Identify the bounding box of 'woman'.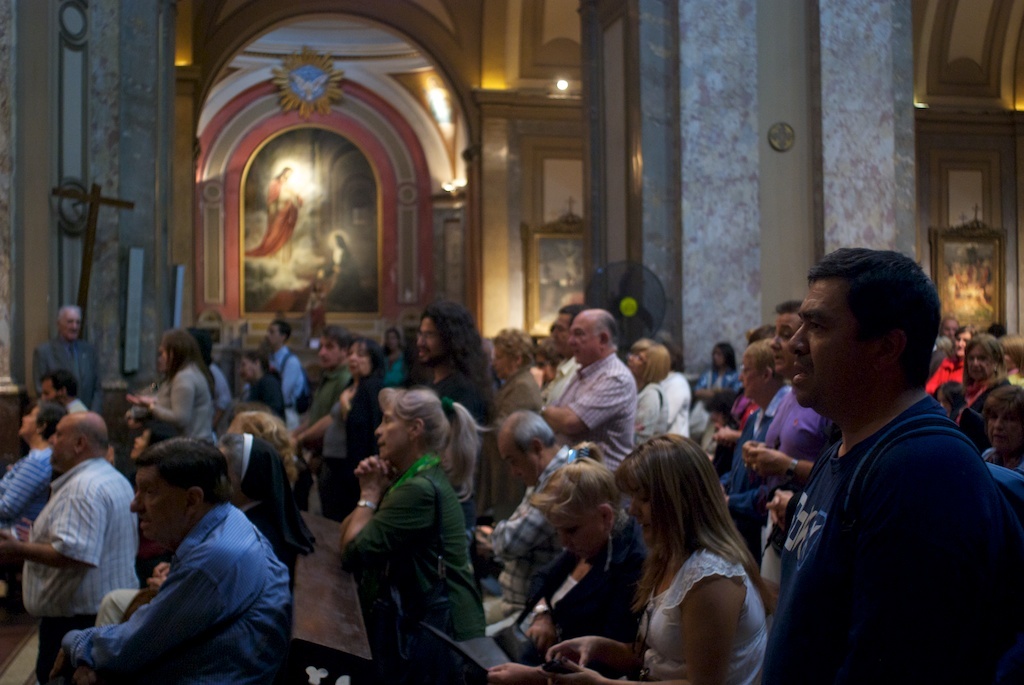
x1=337 y1=386 x2=488 y2=675.
